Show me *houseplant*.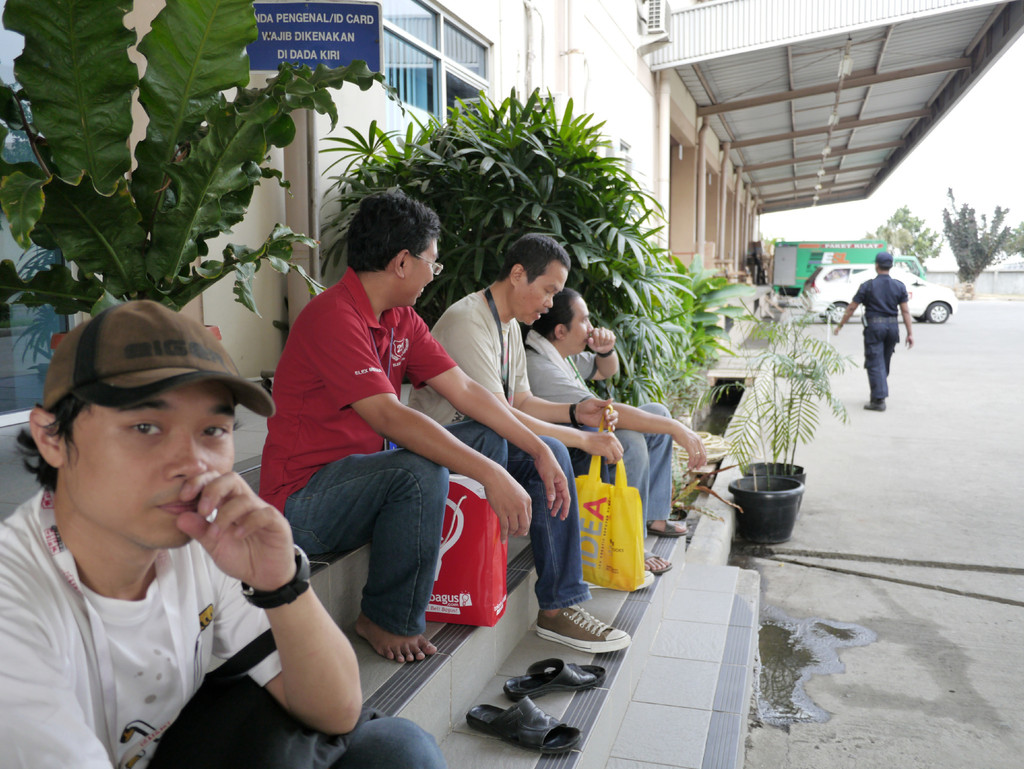
*houseplant* is here: (733,314,783,551).
